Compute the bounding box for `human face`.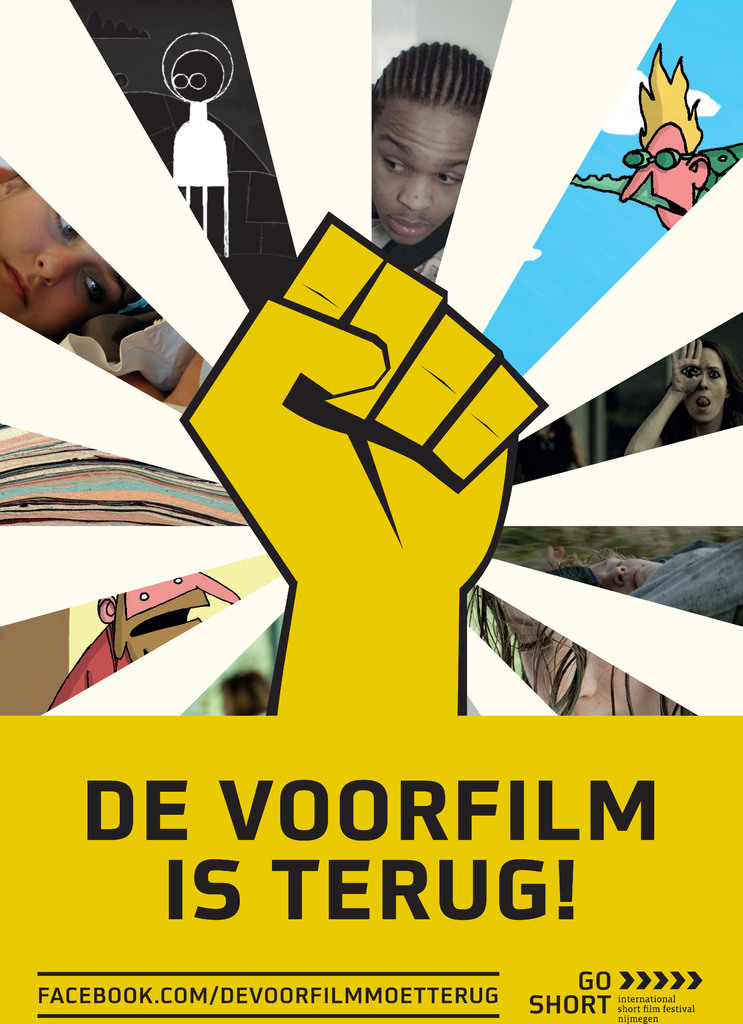
box=[591, 554, 663, 591].
